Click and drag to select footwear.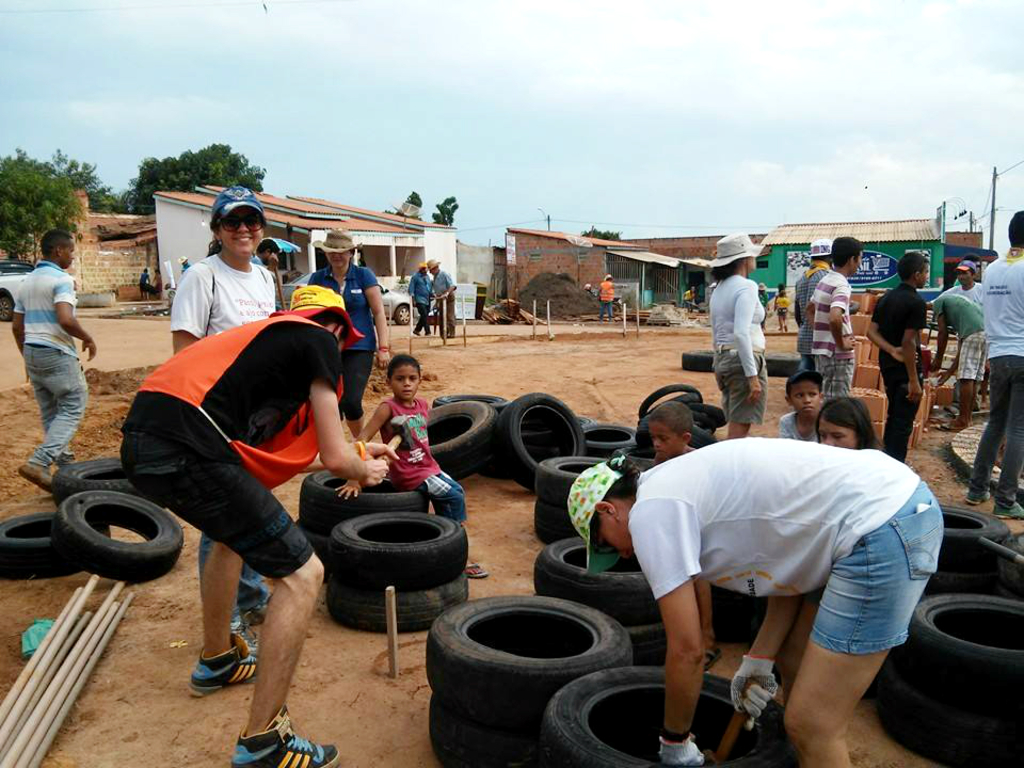
Selection: bbox(19, 462, 58, 496).
